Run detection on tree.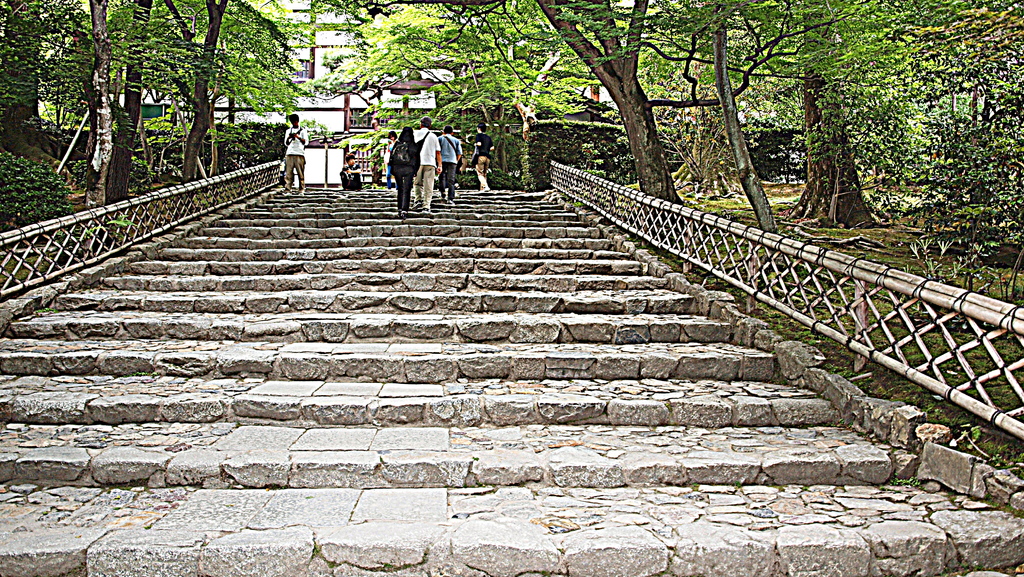
Result: <box>885,0,1023,296</box>.
